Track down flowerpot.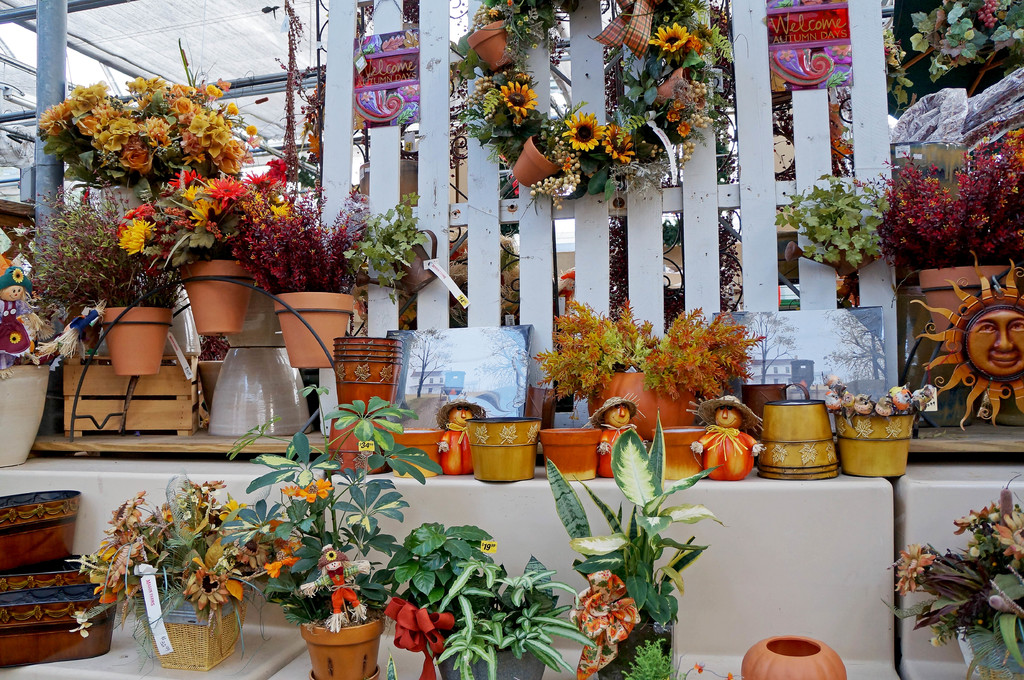
Tracked to 465 17 509 74.
